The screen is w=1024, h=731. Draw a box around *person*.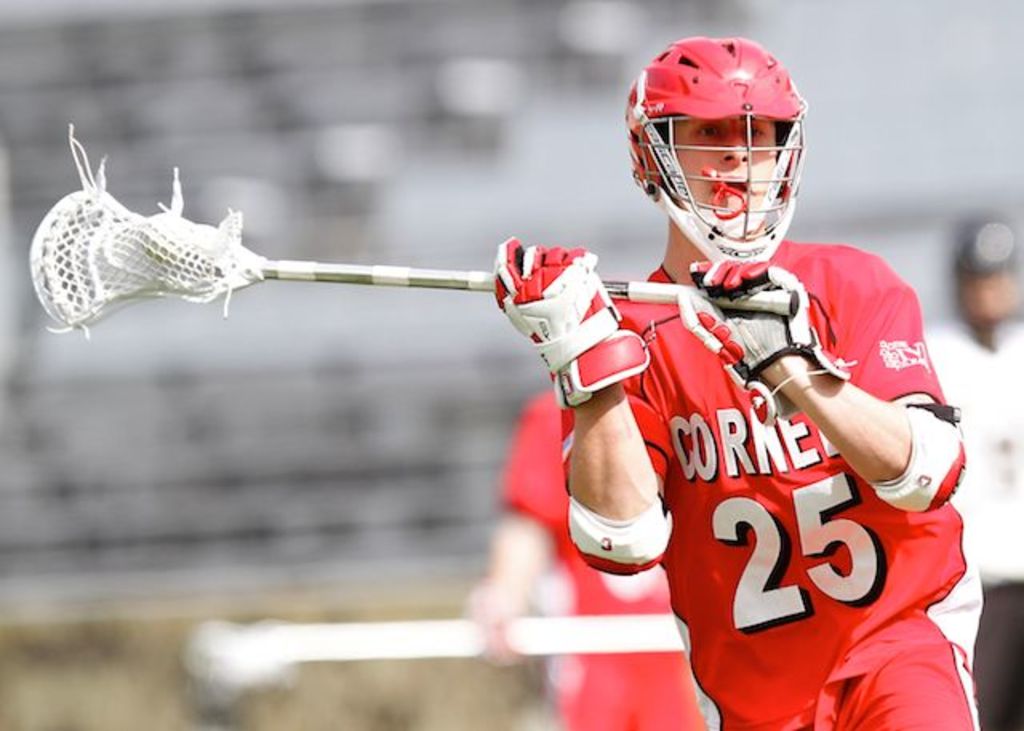
region(493, 83, 952, 709).
